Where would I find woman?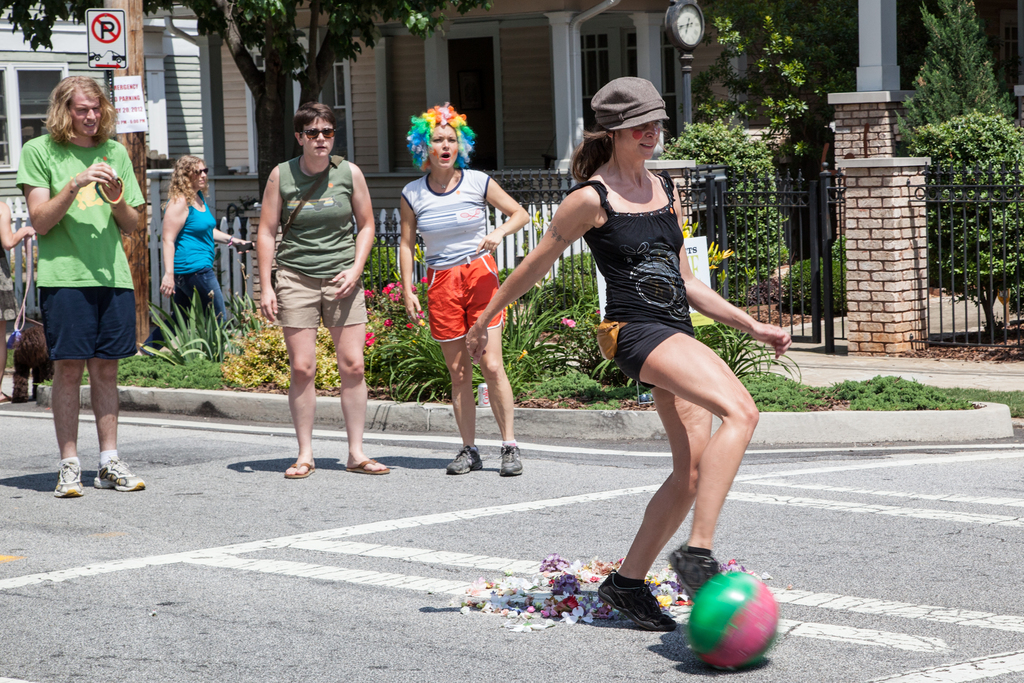
At crop(396, 95, 534, 474).
